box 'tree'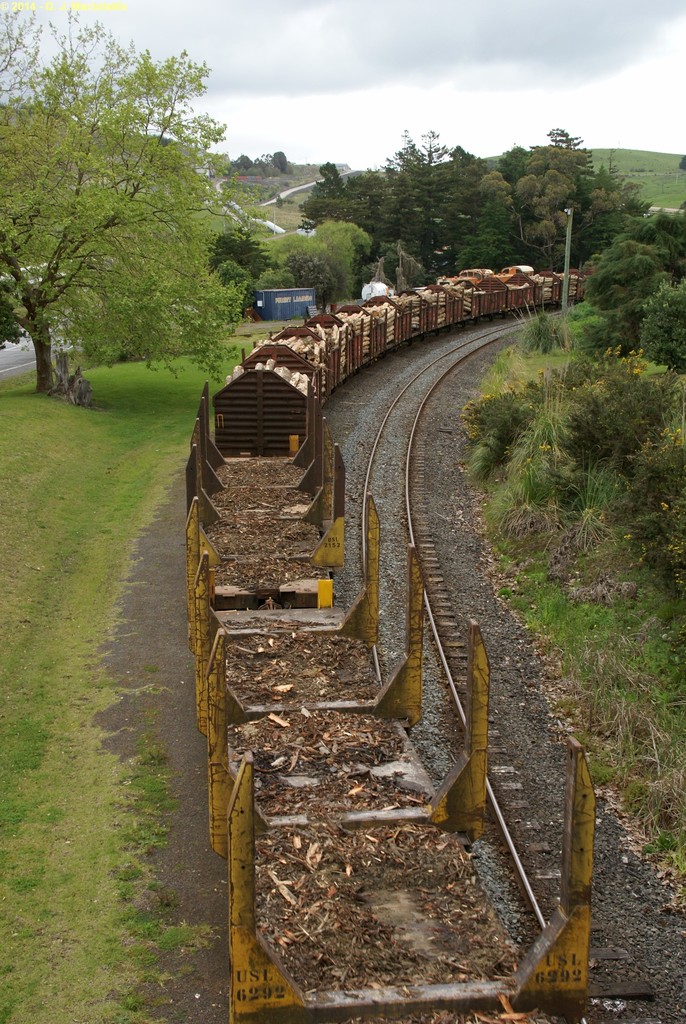
box=[637, 282, 685, 377]
